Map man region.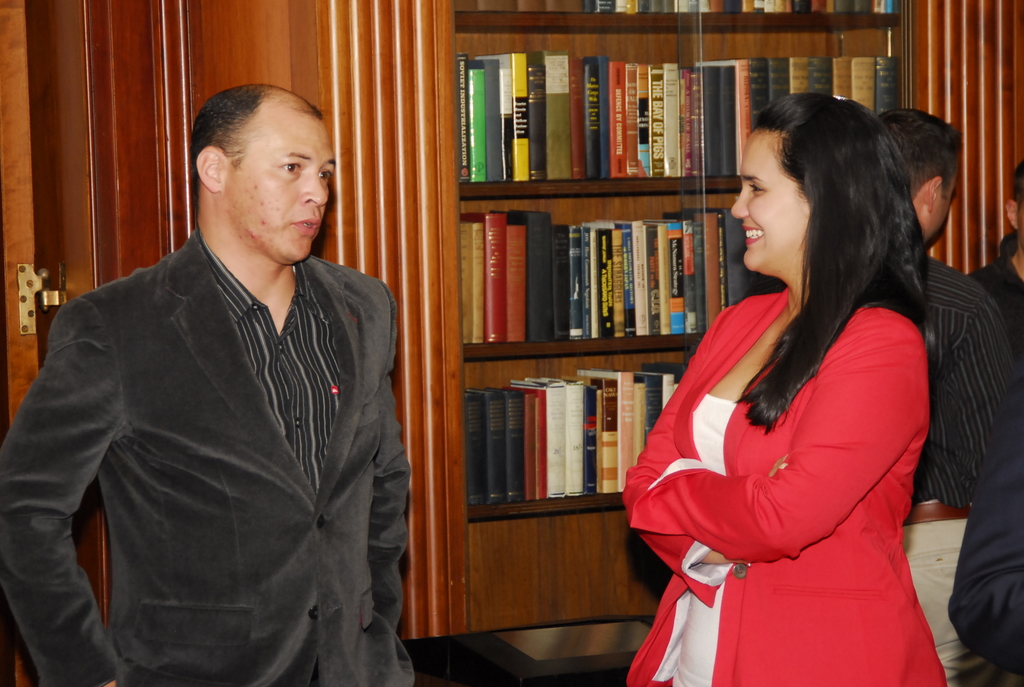
Mapped to (20,55,414,686).
